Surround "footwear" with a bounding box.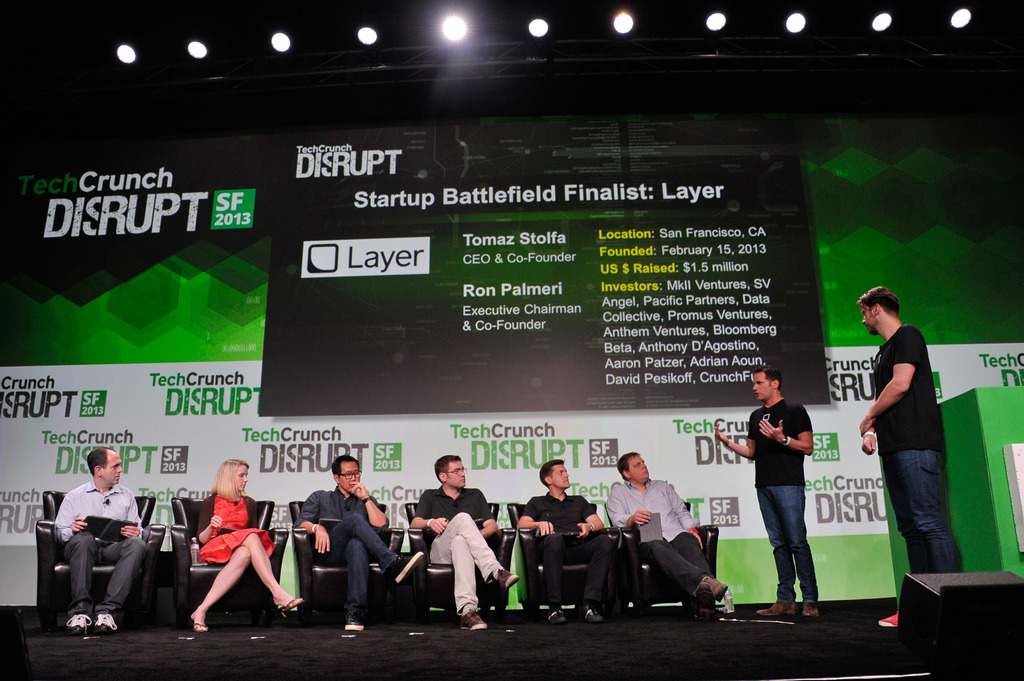
select_region(64, 614, 89, 644).
